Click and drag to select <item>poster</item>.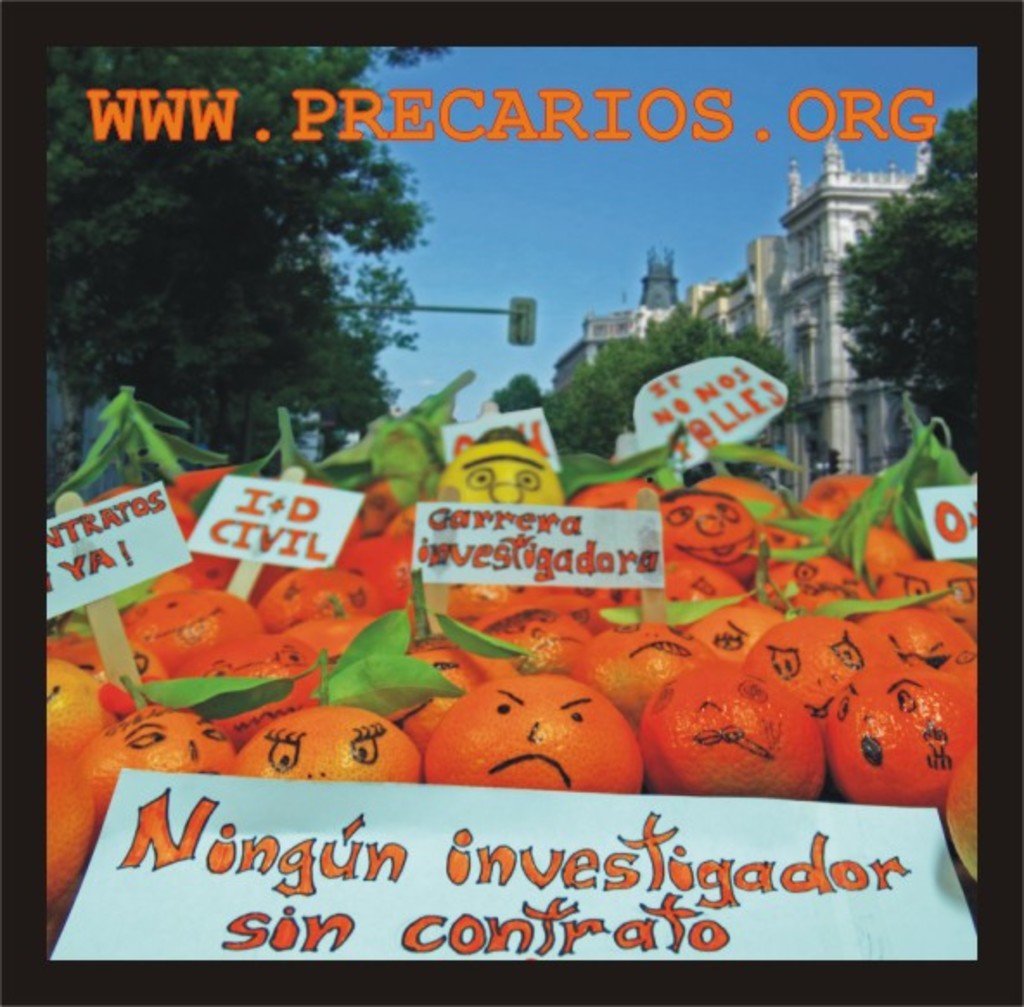
Selection: l=50, t=47, r=976, b=965.
